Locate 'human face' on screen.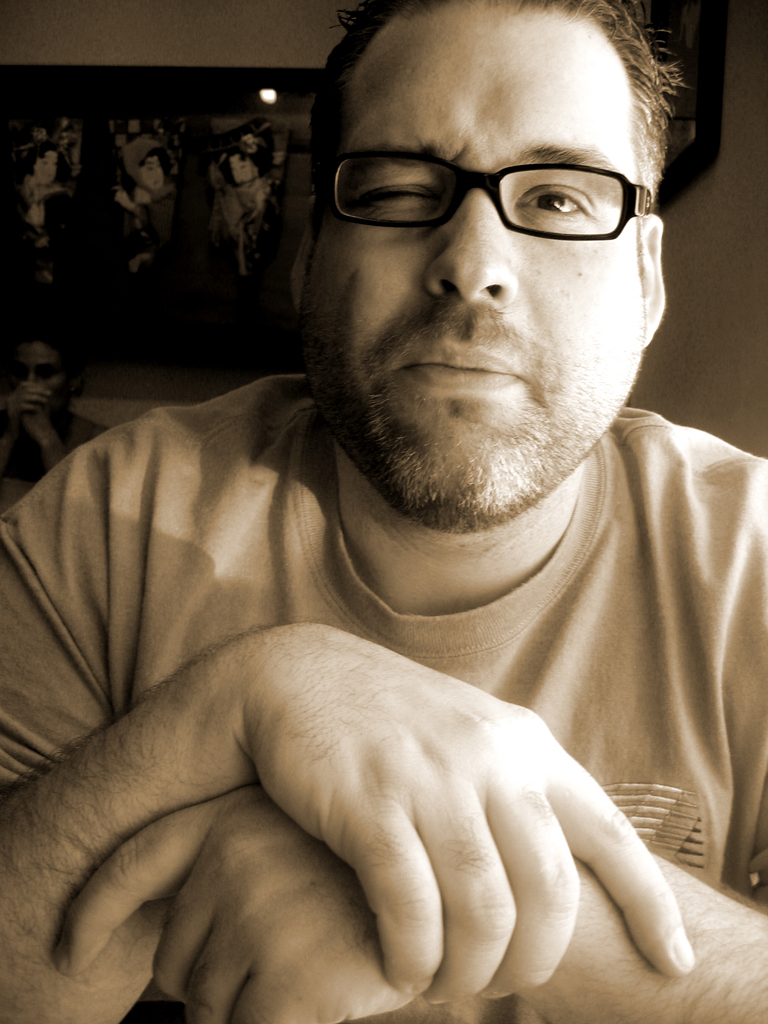
On screen at rect(303, 15, 647, 517).
